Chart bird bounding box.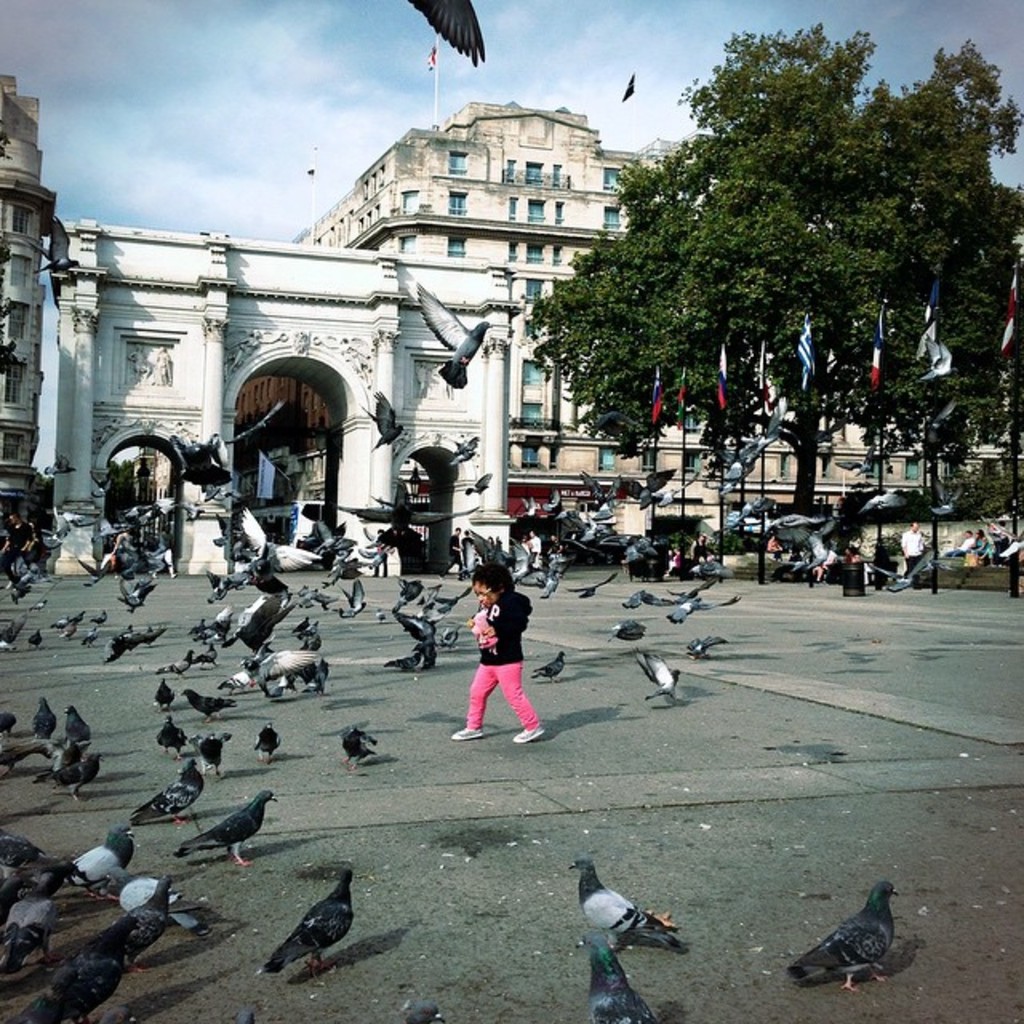
Charted: 29:693:59:734.
